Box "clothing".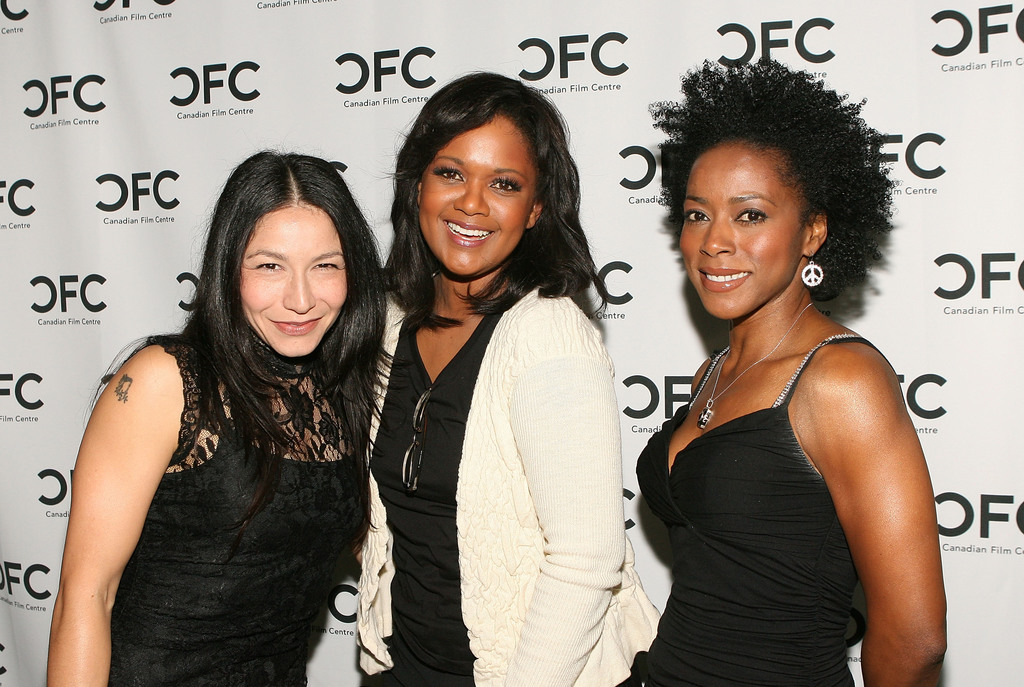
bbox(65, 257, 376, 659).
